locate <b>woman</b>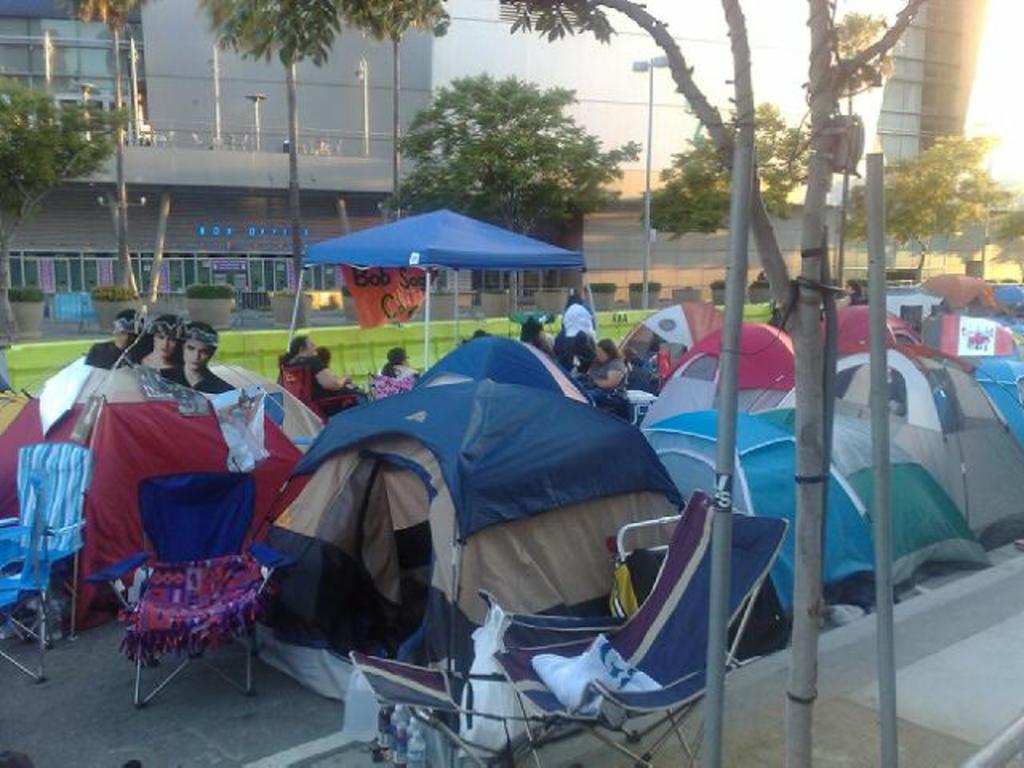
select_region(150, 322, 232, 394)
